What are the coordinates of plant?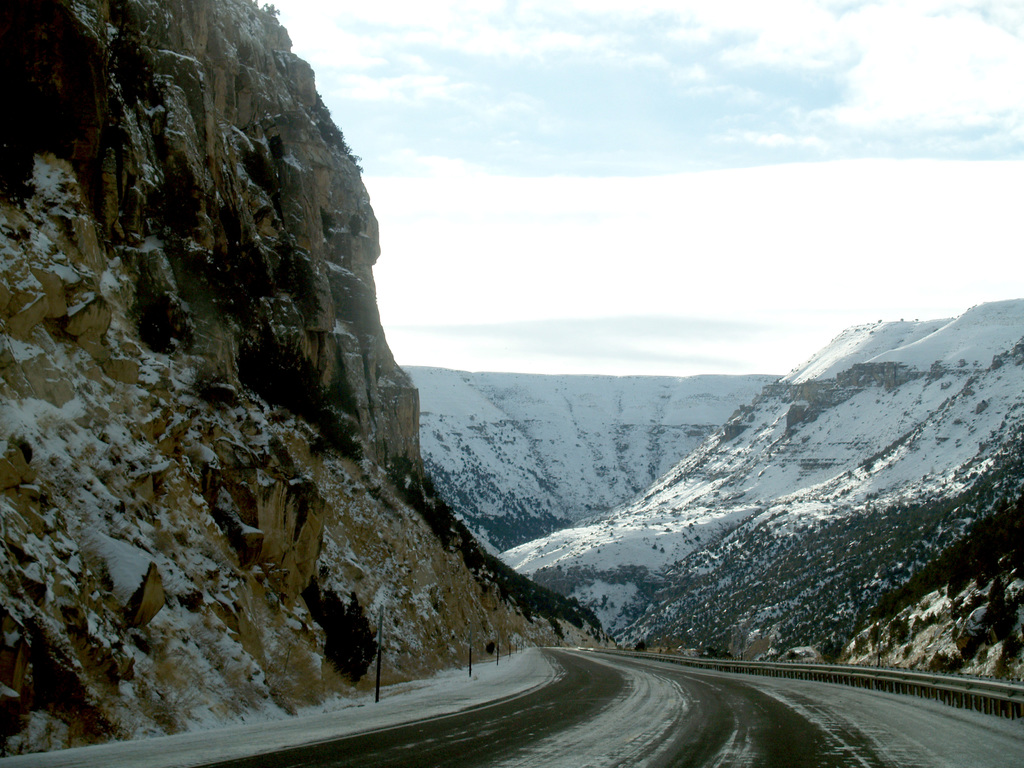
632 637 649 652.
